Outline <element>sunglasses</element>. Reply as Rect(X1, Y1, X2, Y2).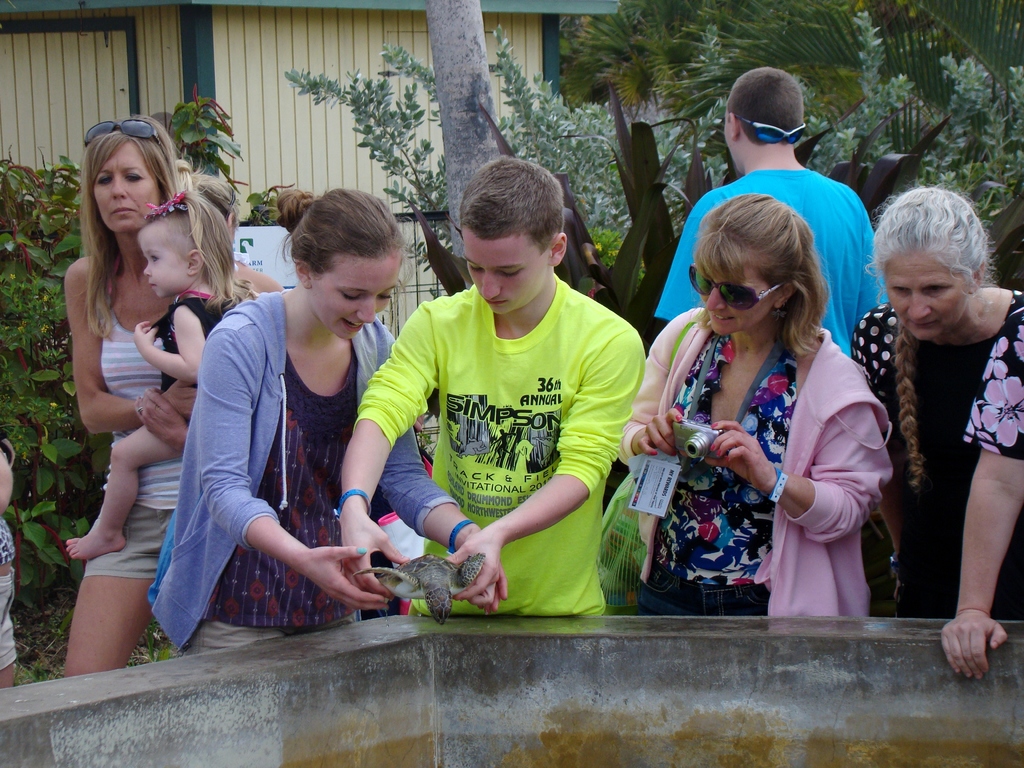
Rect(731, 113, 806, 144).
